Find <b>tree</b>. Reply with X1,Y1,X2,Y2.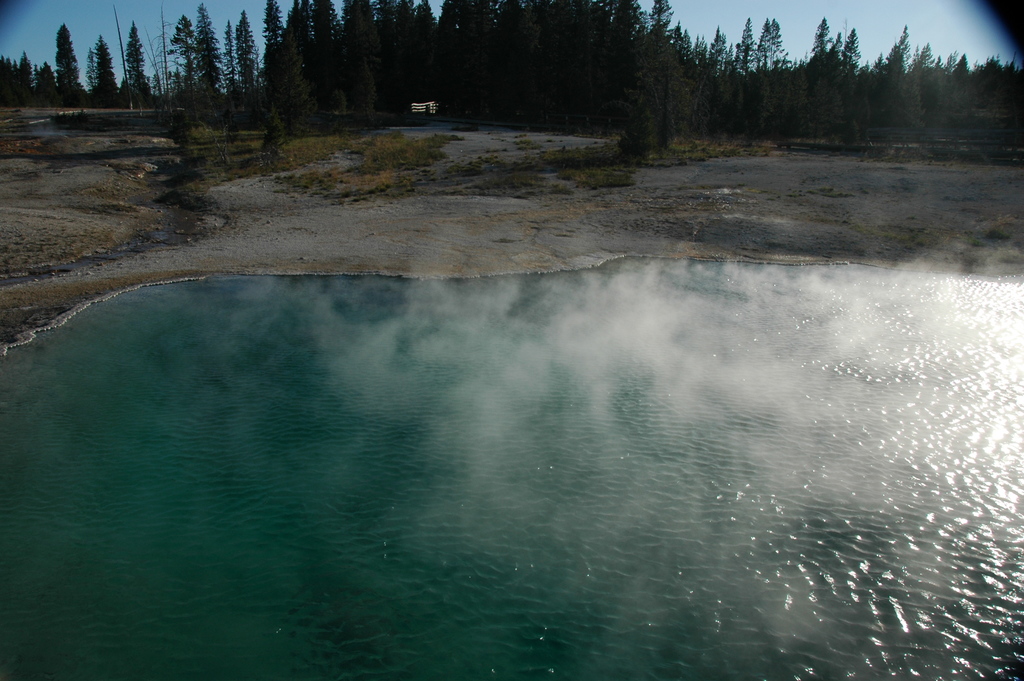
911,48,916,69.
